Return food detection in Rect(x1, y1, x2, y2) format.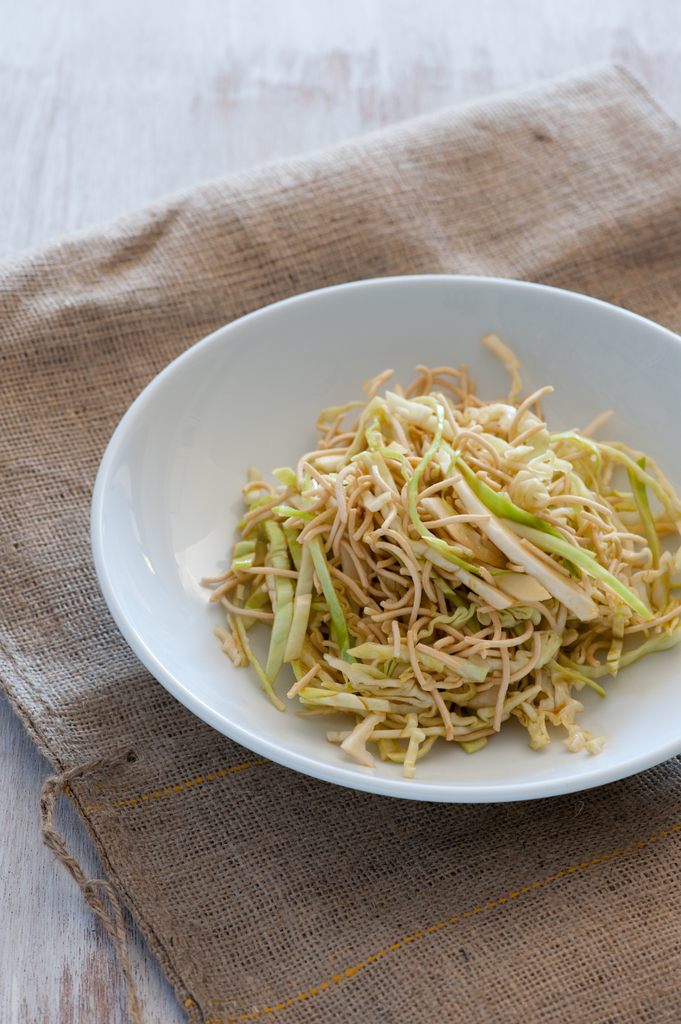
Rect(210, 368, 680, 778).
